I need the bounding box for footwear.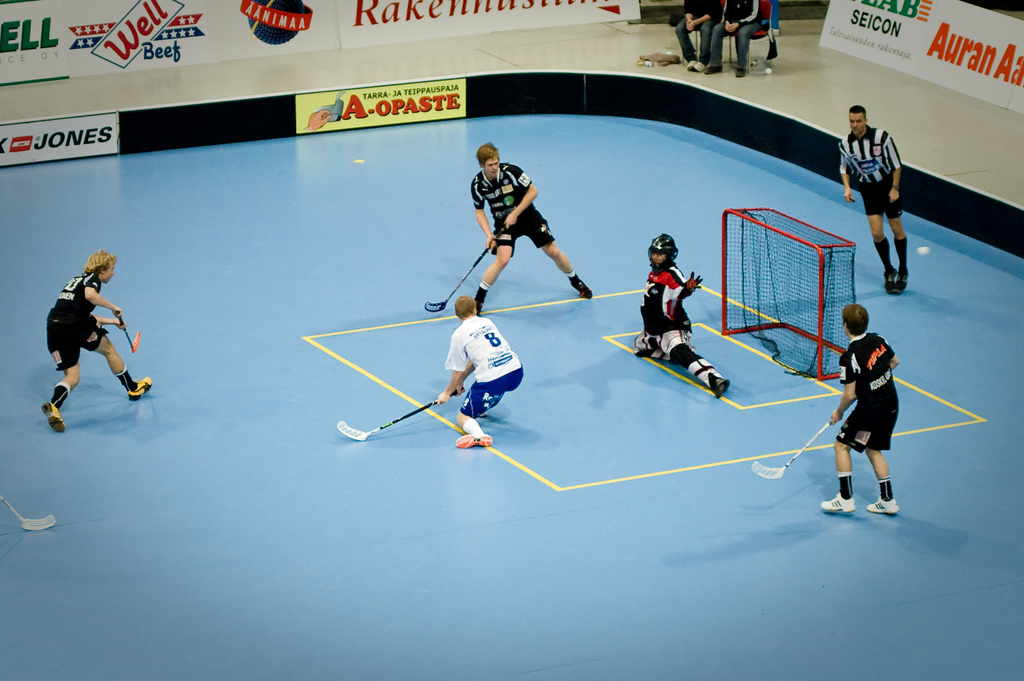
Here it is: 456 434 492 448.
